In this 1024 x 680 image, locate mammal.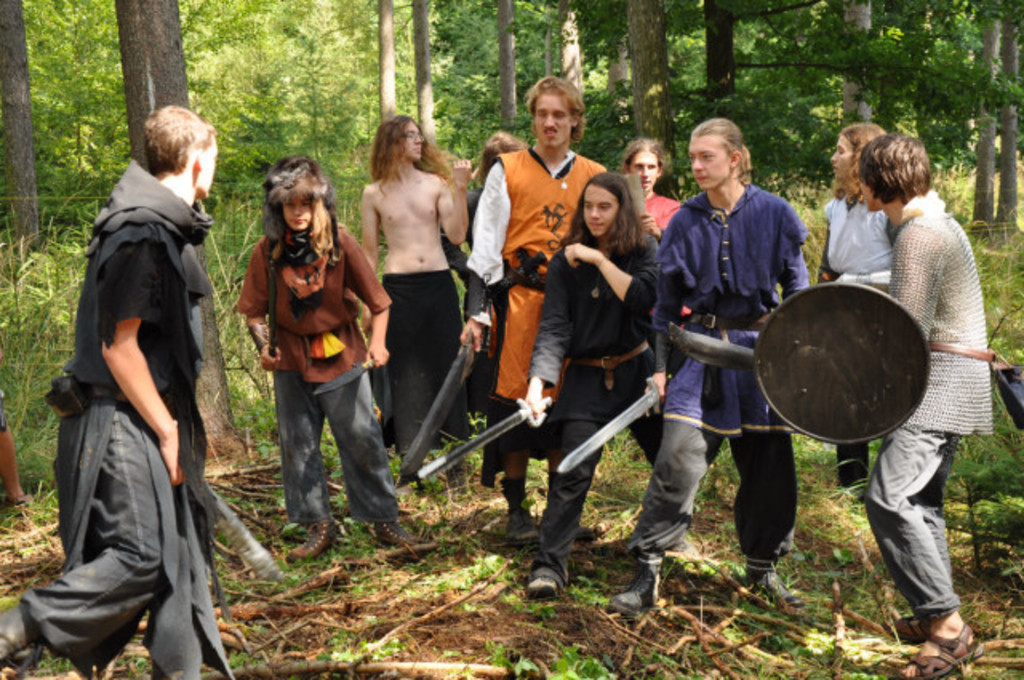
Bounding box: 650/110/821/605.
